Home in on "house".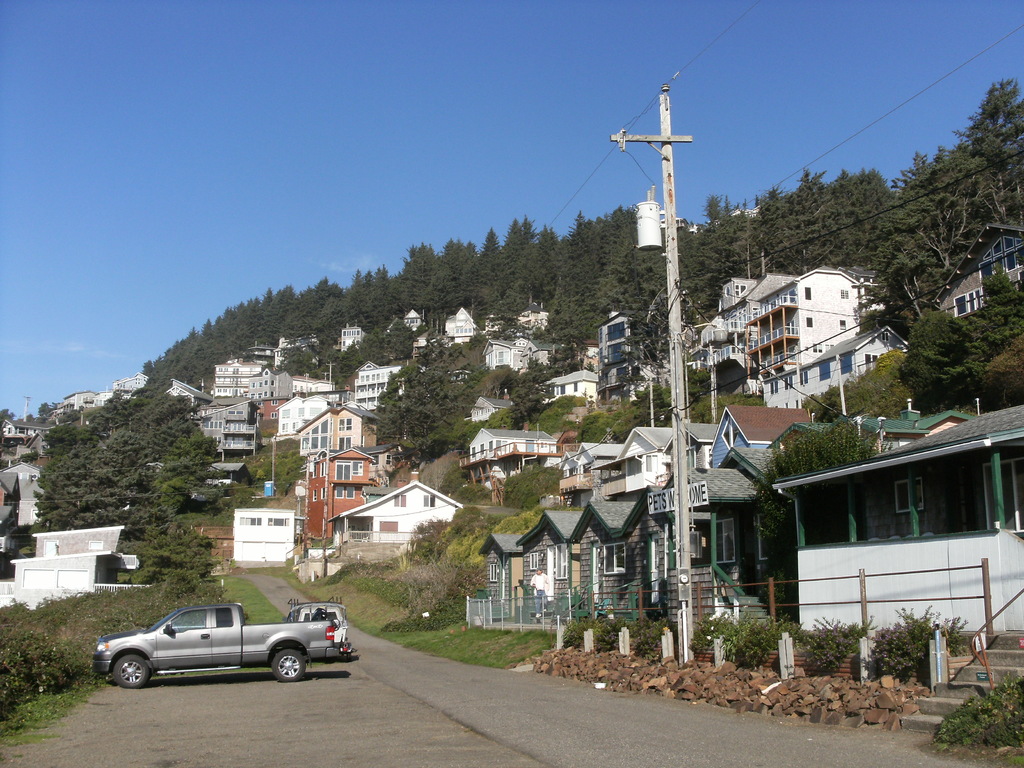
Homed in at detection(53, 390, 92, 411).
